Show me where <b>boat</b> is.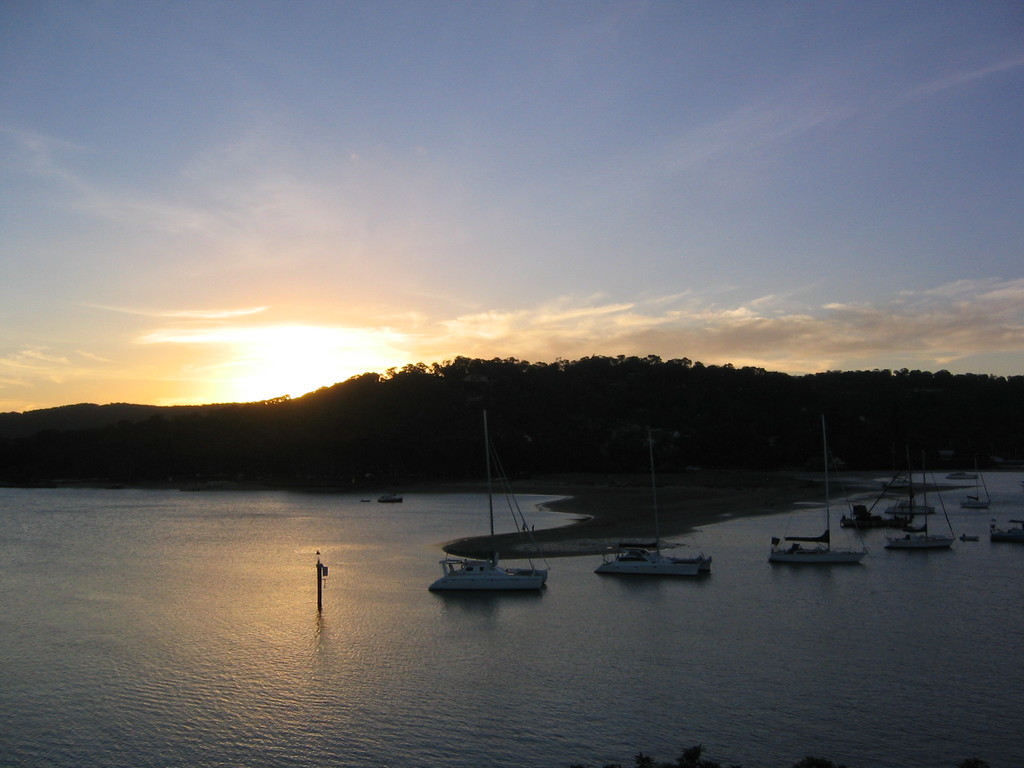
<b>boat</b> is at [879, 447, 949, 552].
